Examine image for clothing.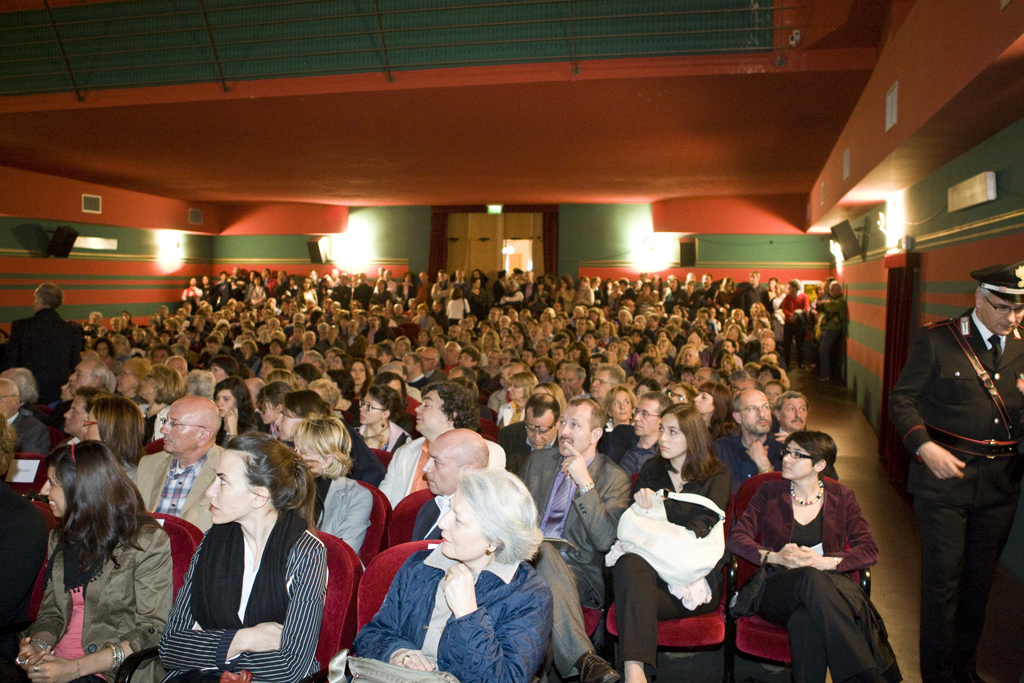
Examination result: rect(315, 471, 375, 553).
